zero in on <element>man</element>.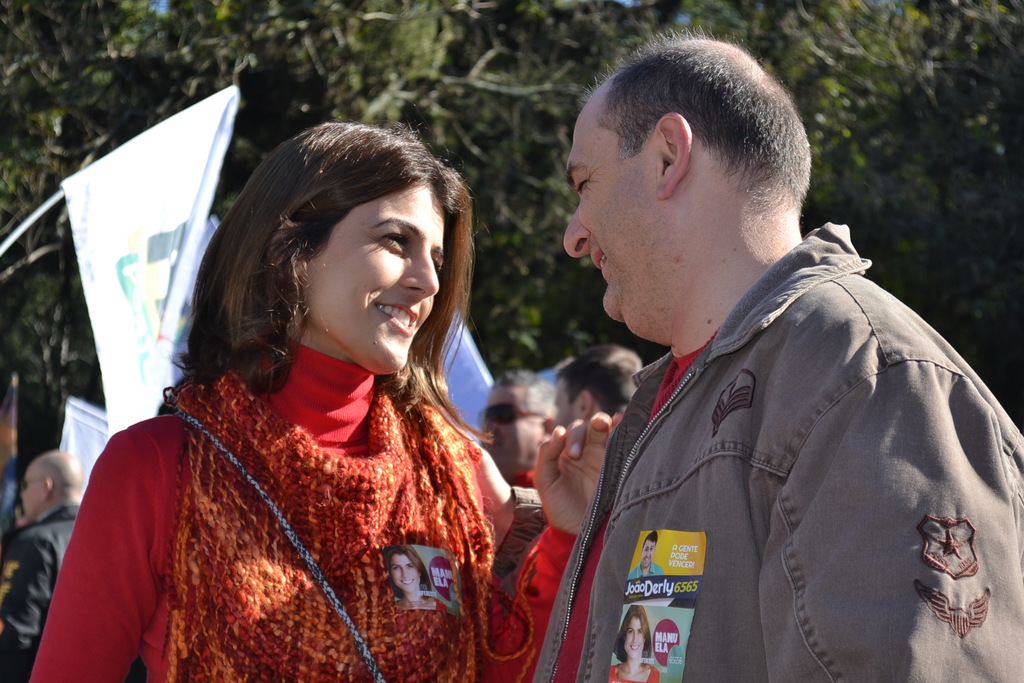
Zeroed in: [left=628, top=531, right=657, bottom=580].
